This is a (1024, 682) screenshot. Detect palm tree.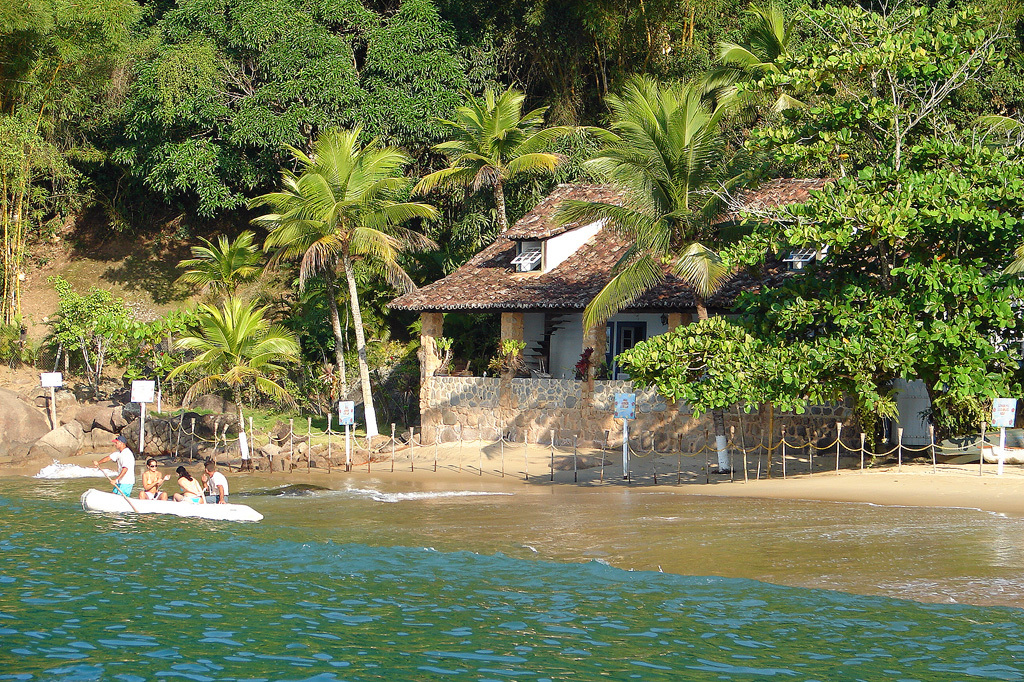
box=[253, 127, 419, 427].
